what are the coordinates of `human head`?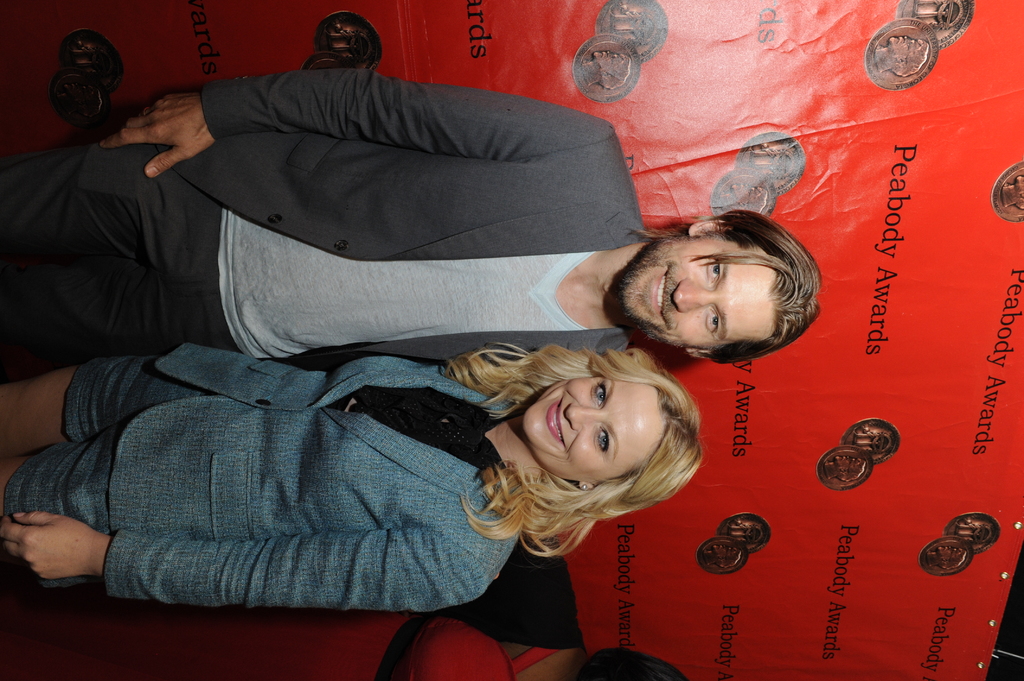
x1=520, y1=370, x2=704, y2=492.
